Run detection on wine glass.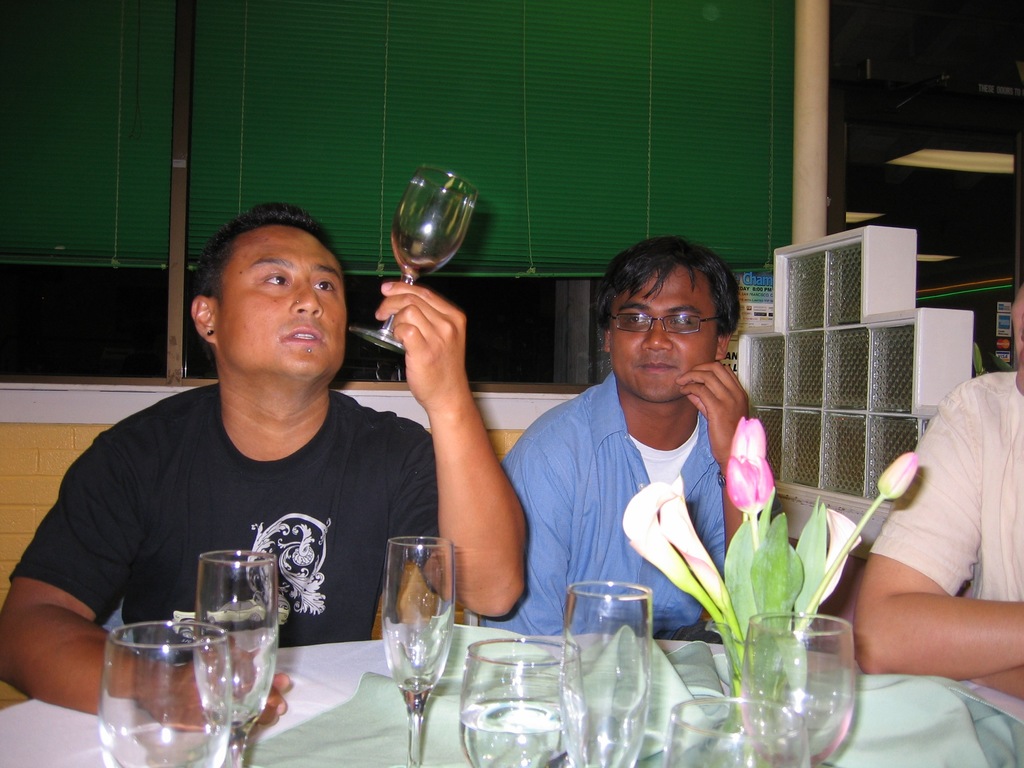
Result: BBox(100, 623, 236, 767).
